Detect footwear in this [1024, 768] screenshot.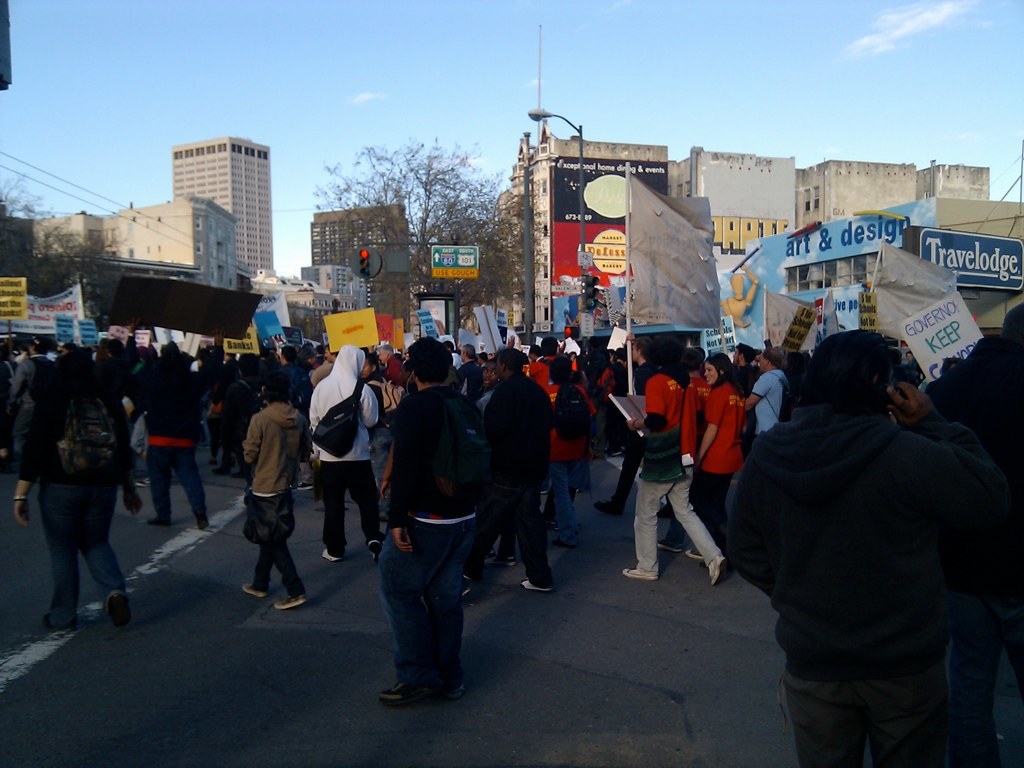
Detection: box=[232, 467, 245, 478].
